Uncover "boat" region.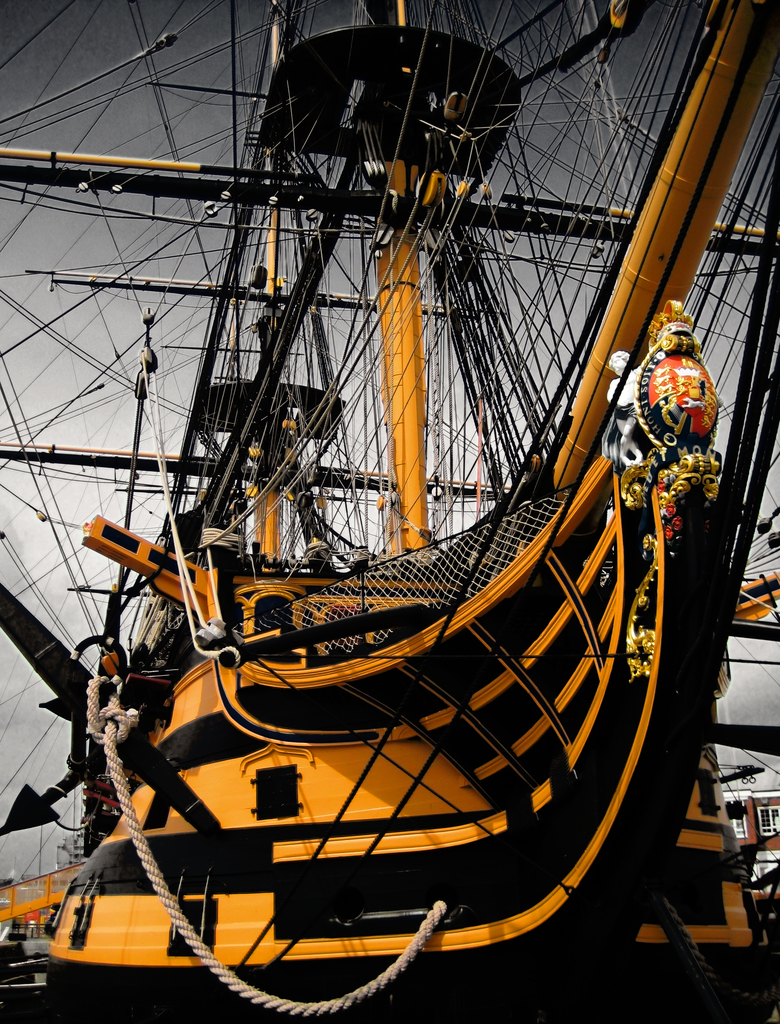
Uncovered: <box>33,30,779,985</box>.
